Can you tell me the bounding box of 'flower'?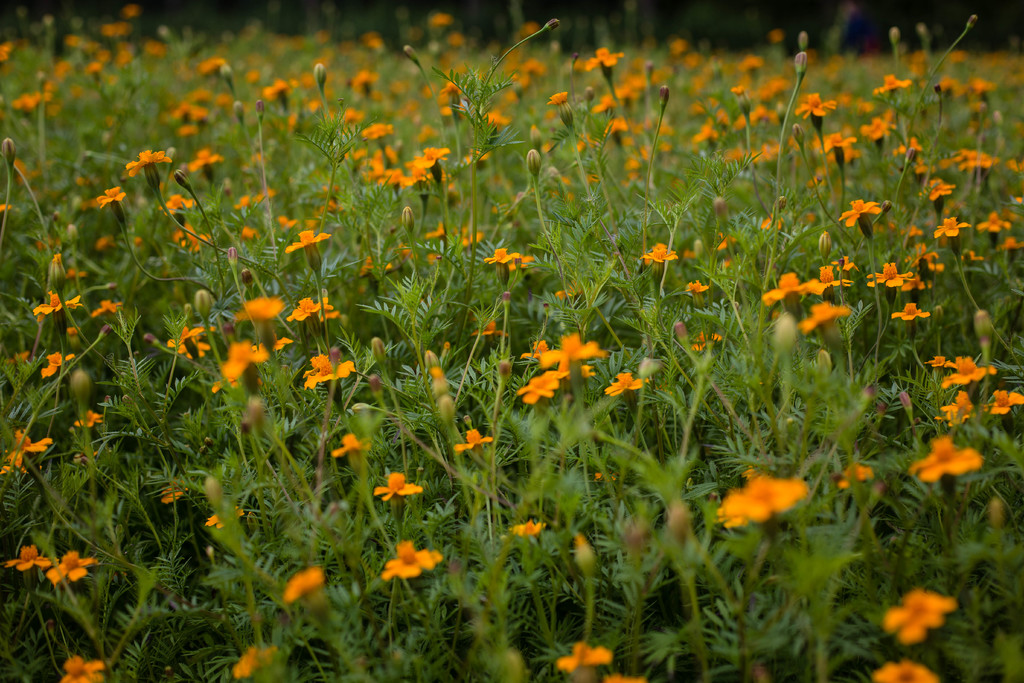
BBox(913, 434, 976, 490).
